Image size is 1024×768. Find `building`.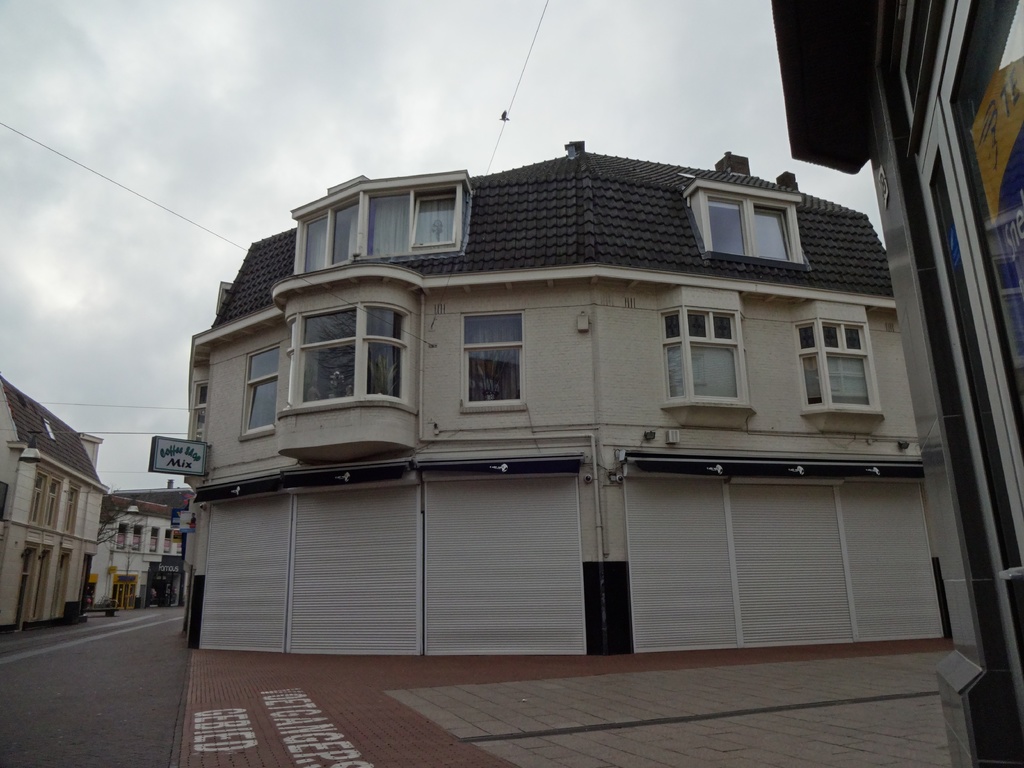
left=177, top=138, right=938, bottom=658.
